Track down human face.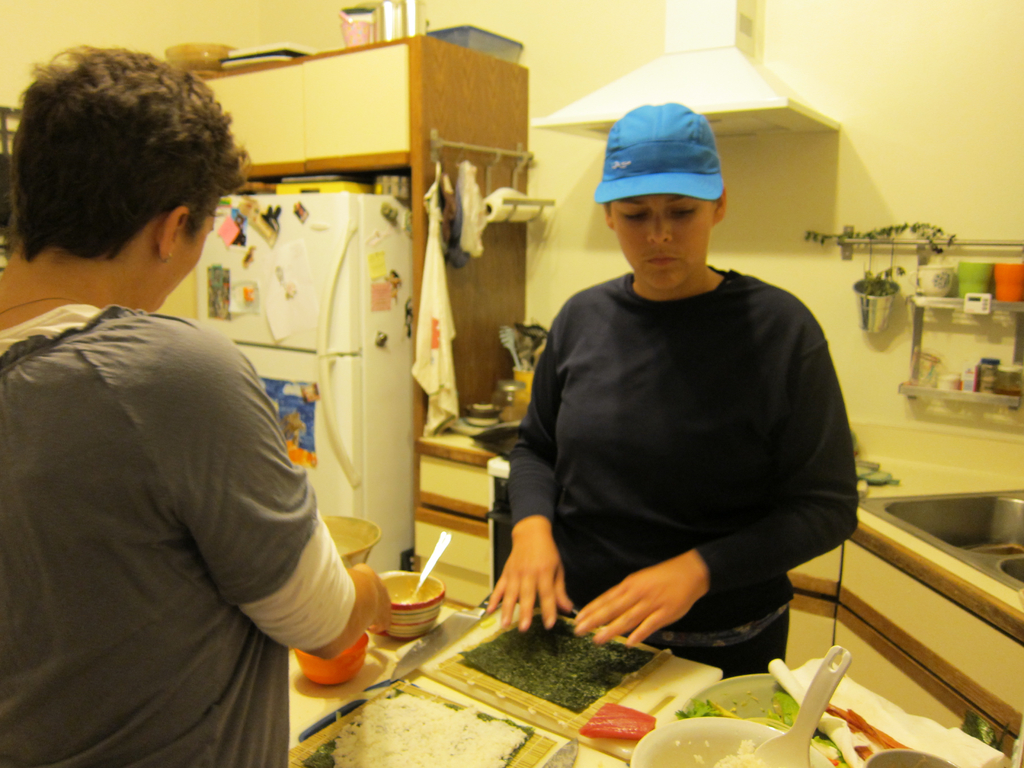
Tracked to (x1=608, y1=193, x2=715, y2=288).
